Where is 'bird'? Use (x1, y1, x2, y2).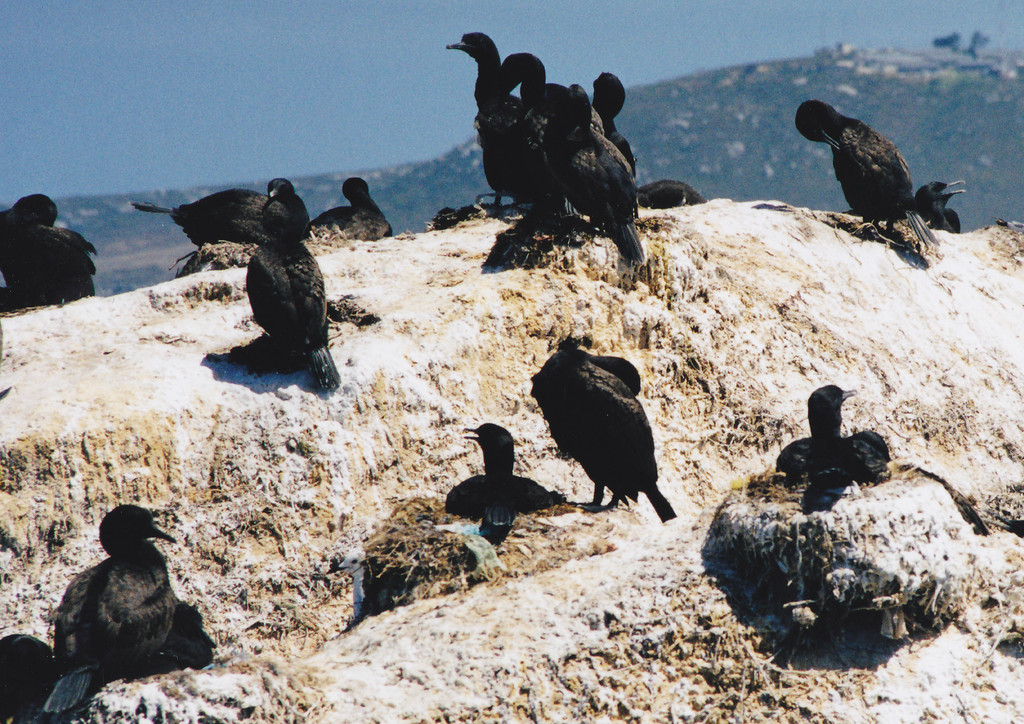
(446, 422, 564, 545).
